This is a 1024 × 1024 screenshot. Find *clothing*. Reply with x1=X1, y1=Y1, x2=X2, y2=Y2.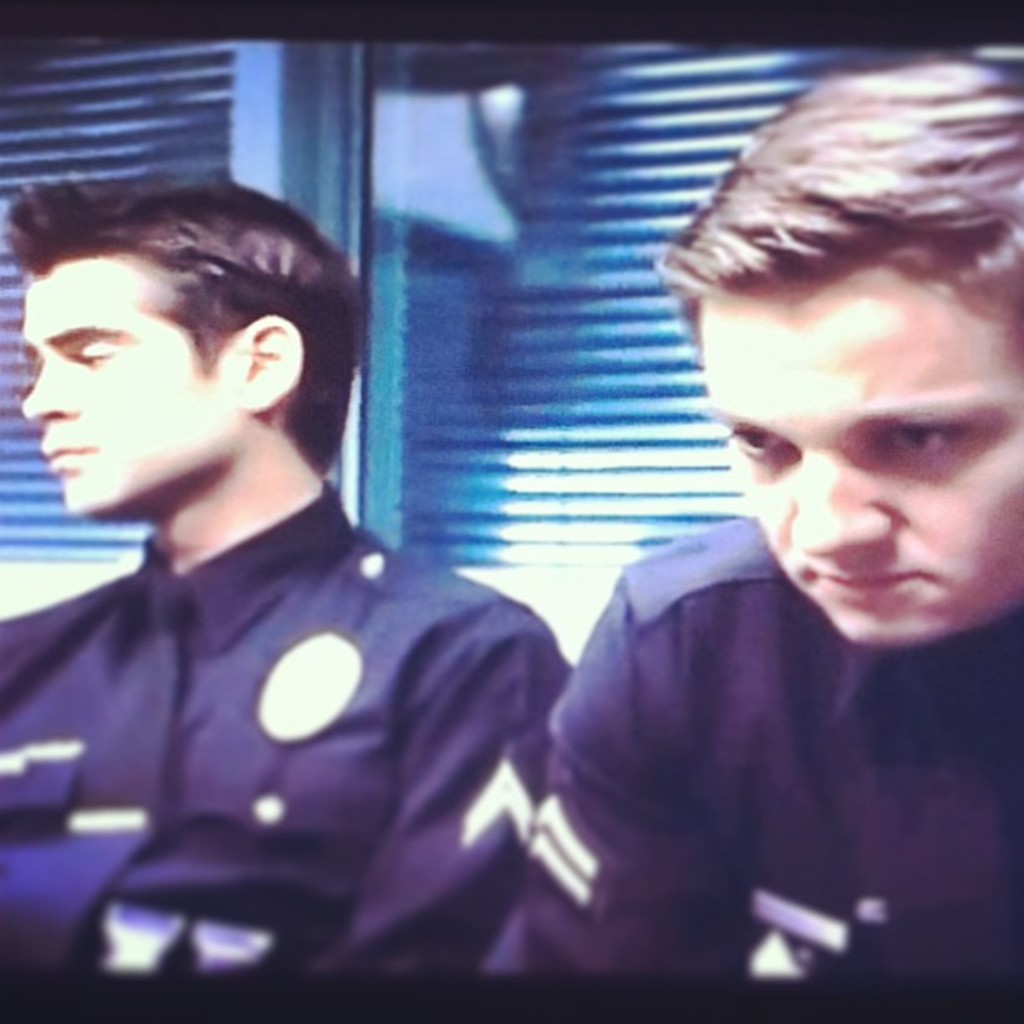
x1=507, y1=504, x2=1019, y2=996.
